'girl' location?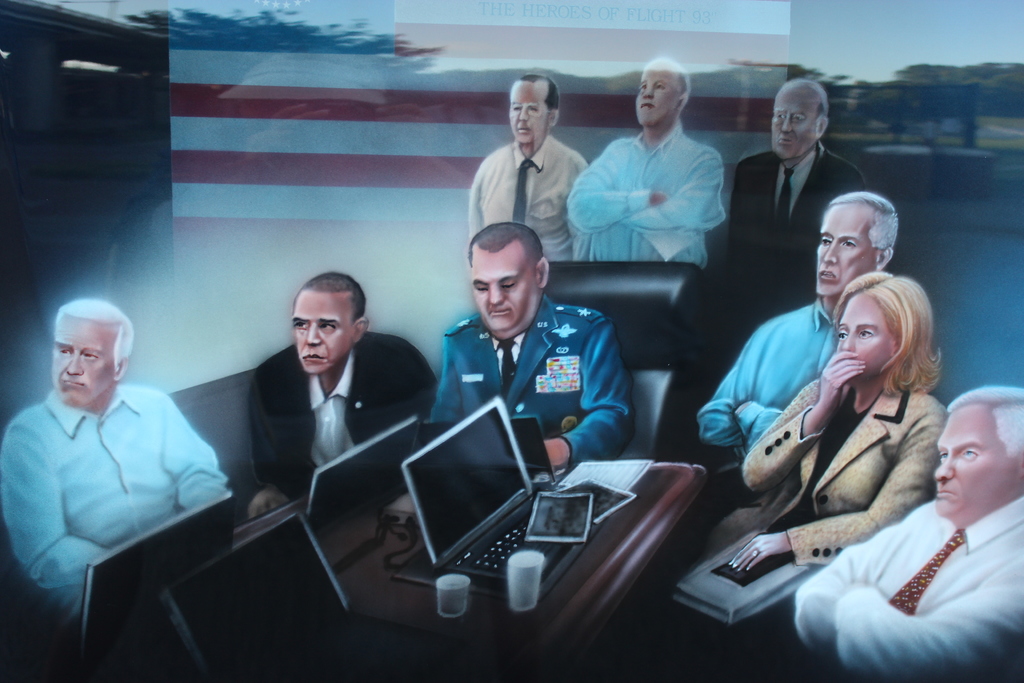
Rect(684, 267, 952, 634)
